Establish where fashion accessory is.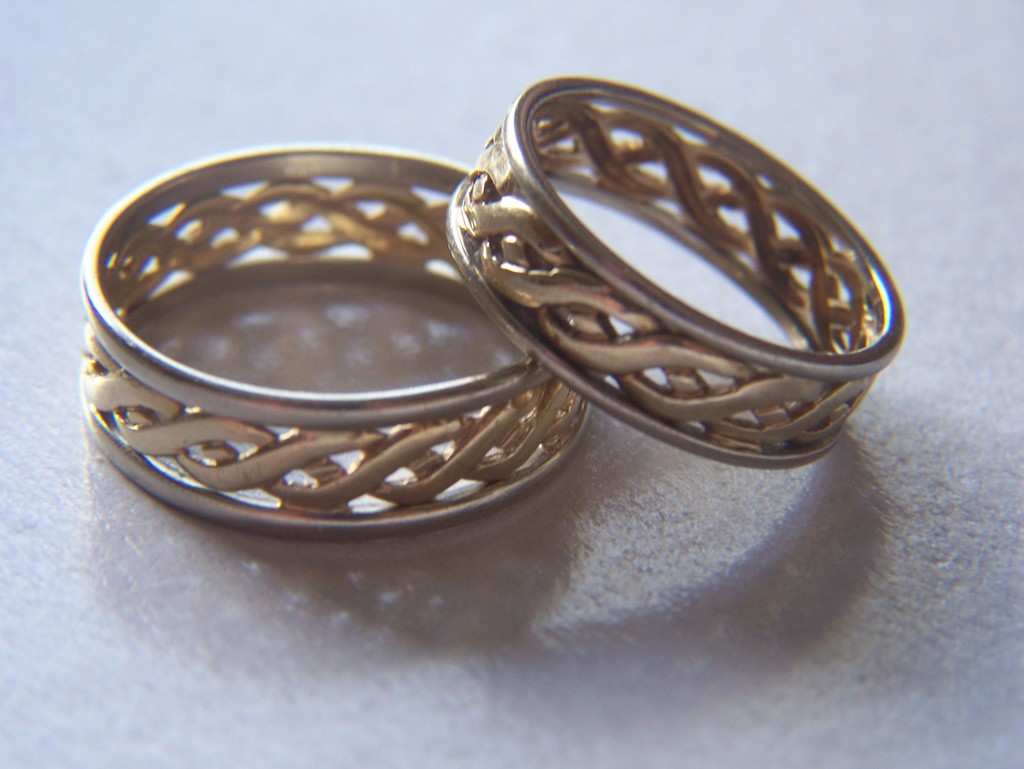
Established at [77, 142, 589, 535].
